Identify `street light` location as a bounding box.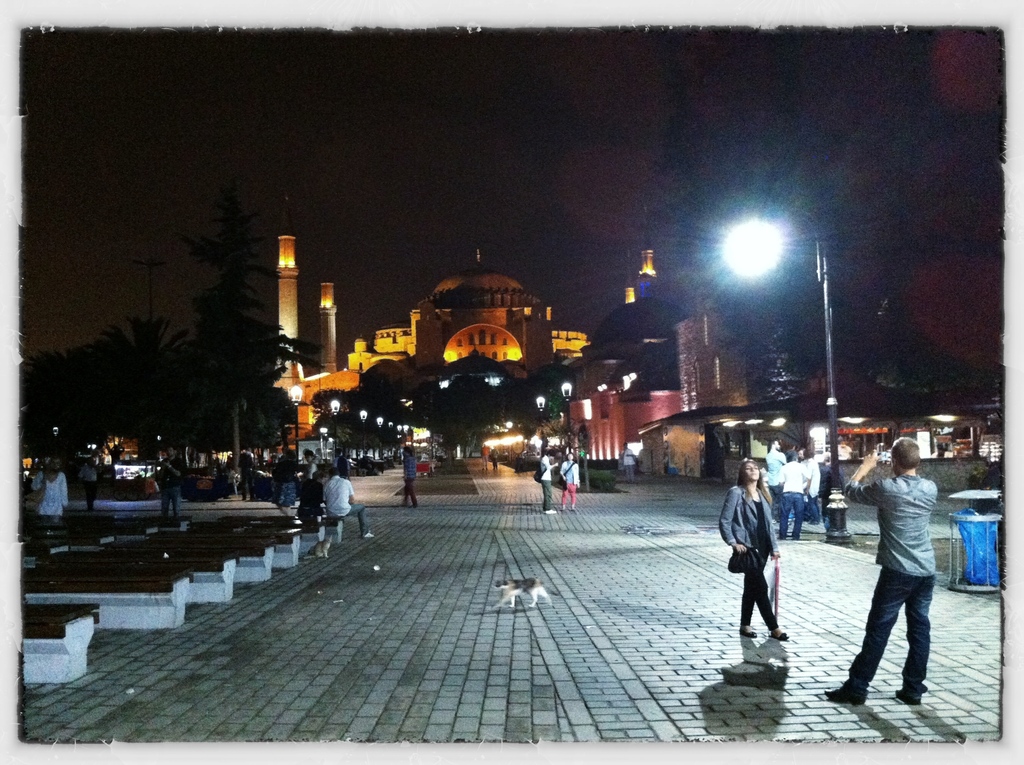
left=376, top=415, right=381, bottom=456.
